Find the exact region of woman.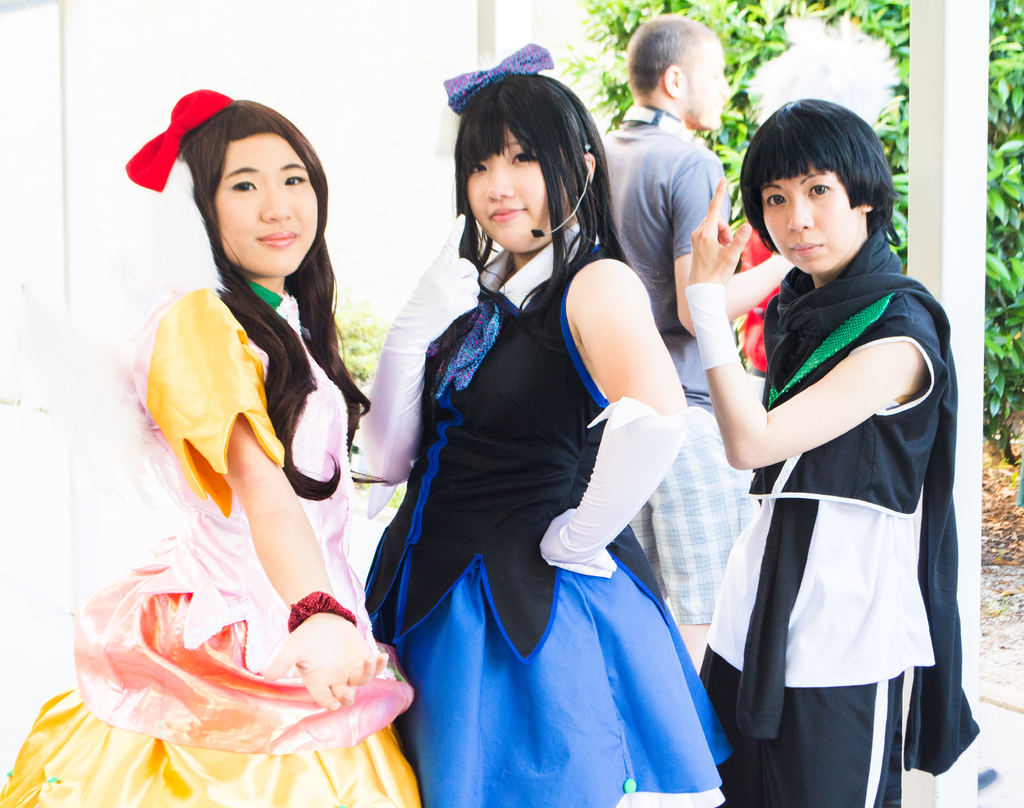
Exact region: 3 90 422 807.
